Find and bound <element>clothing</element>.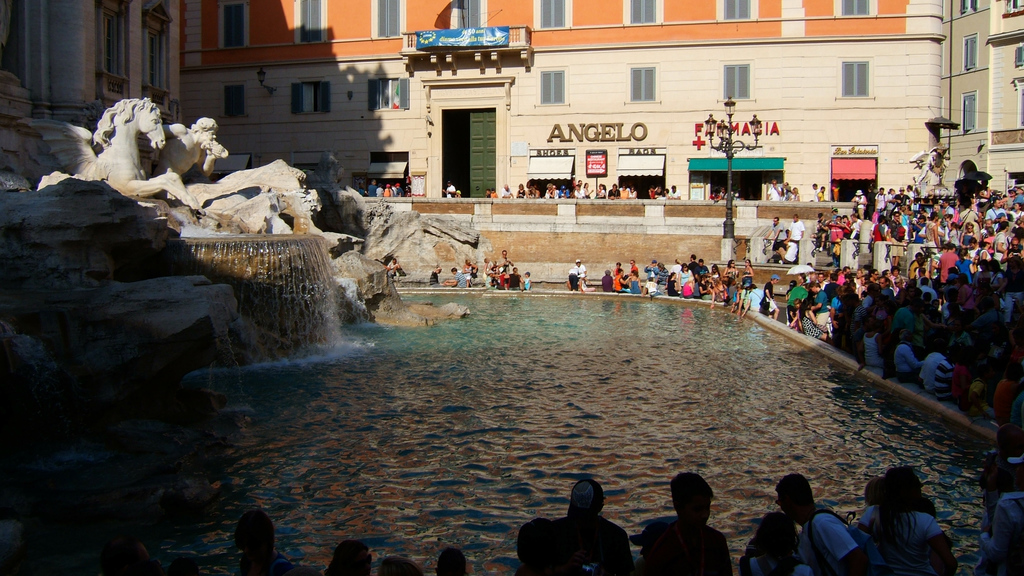
Bound: 238, 550, 293, 575.
